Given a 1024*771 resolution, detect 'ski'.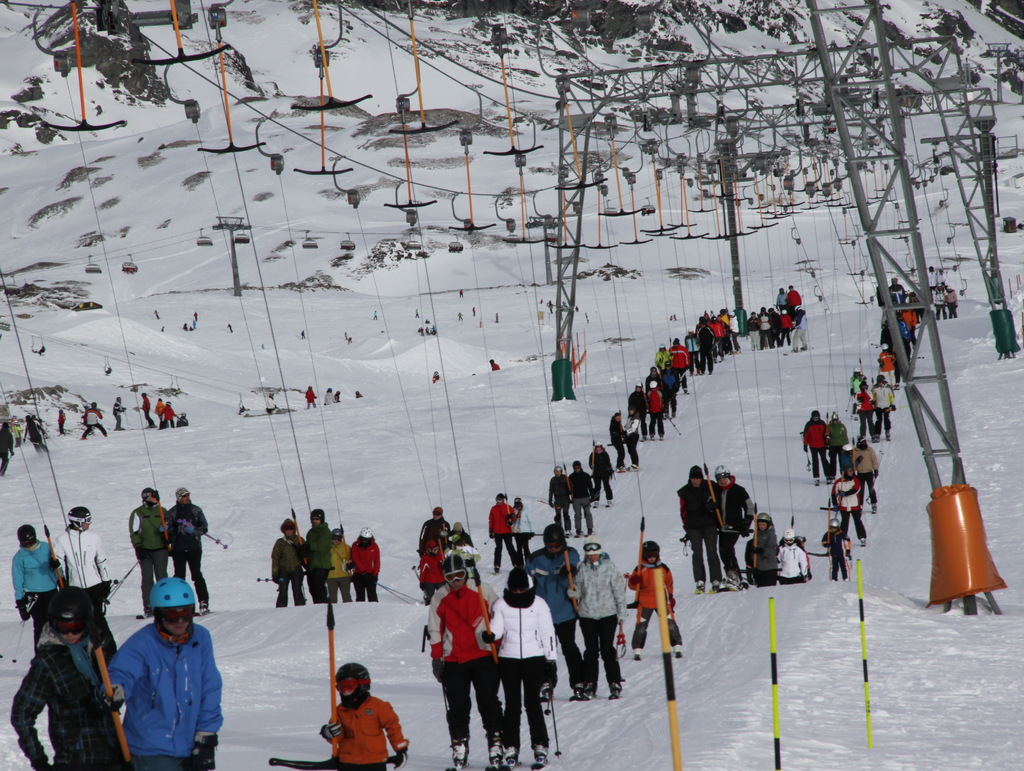
bbox=[524, 753, 559, 770].
